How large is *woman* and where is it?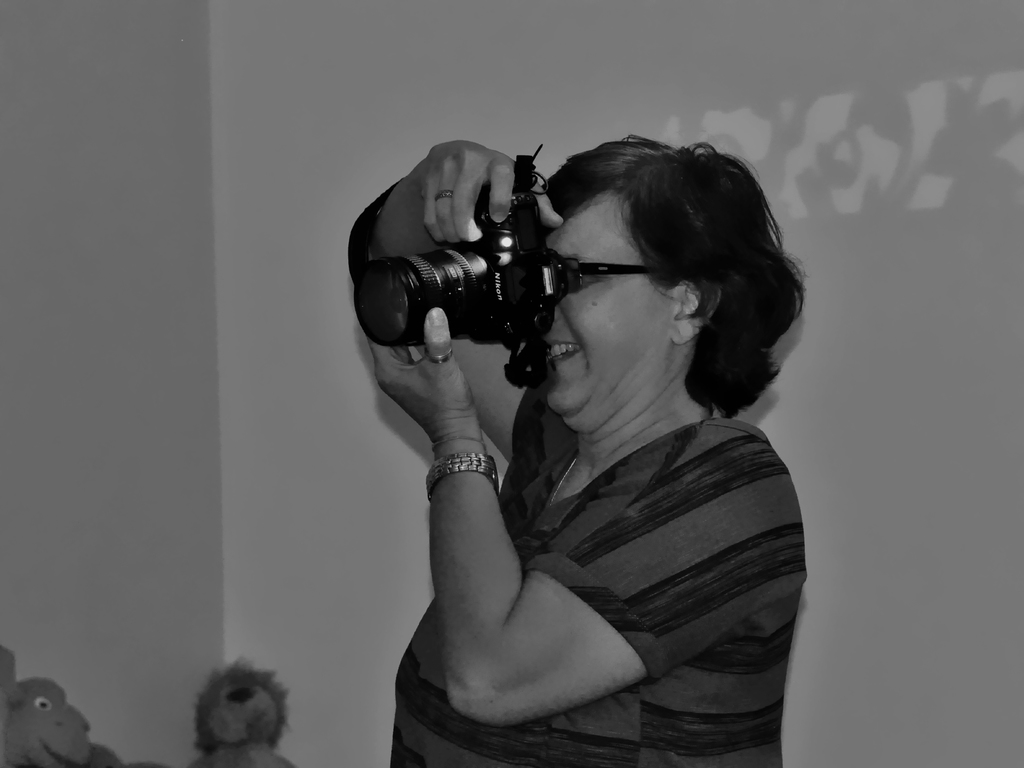
Bounding box: select_region(335, 120, 874, 752).
